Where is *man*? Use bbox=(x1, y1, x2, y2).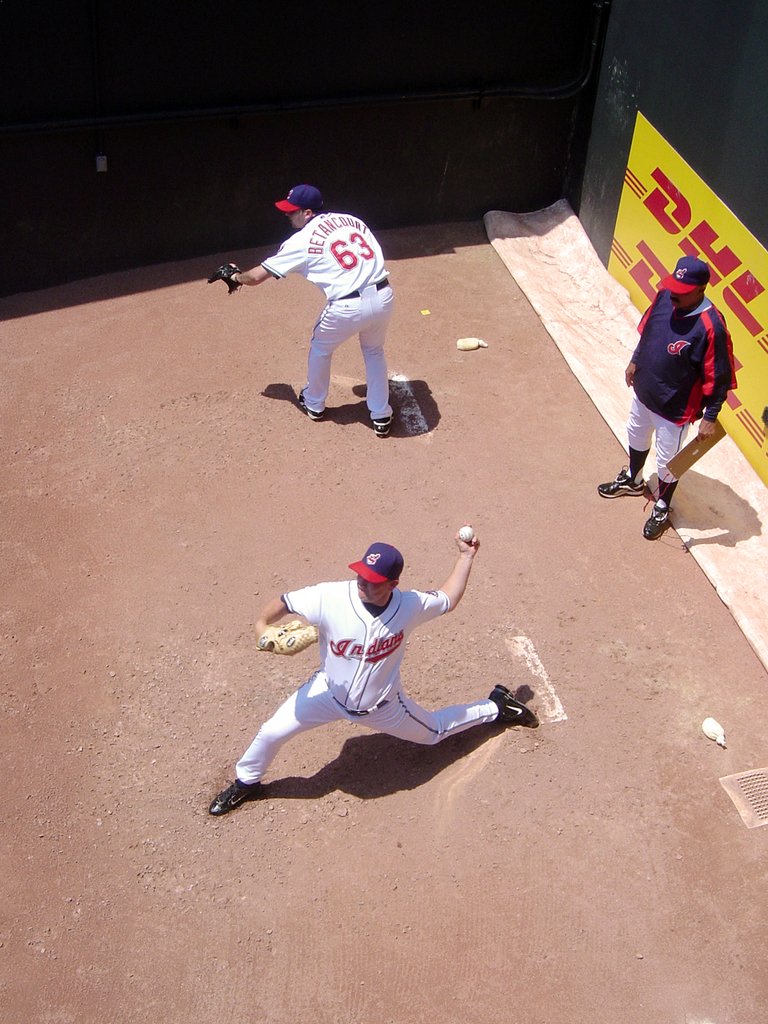
bbox=(590, 258, 732, 545).
